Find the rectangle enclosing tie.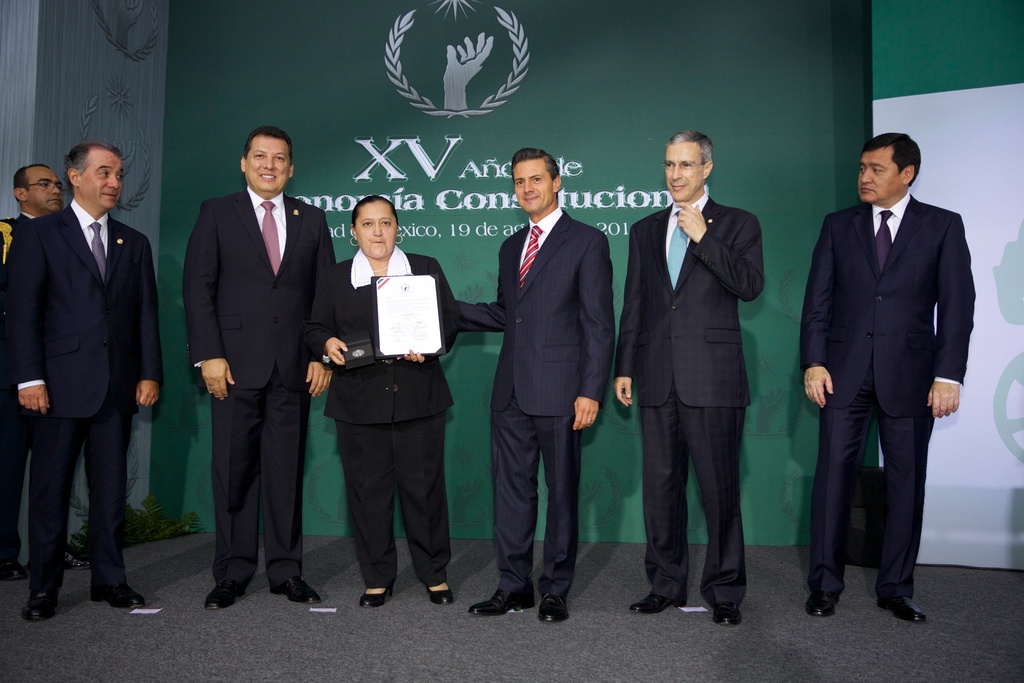
Rect(259, 199, 283, 278).
